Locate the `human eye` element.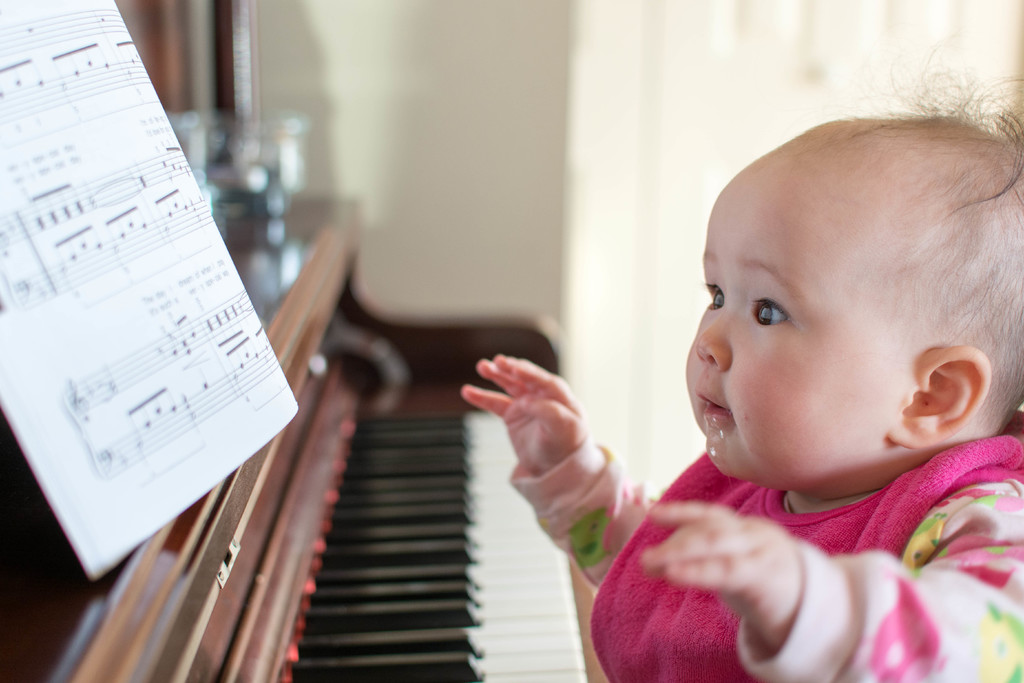
Element bbox: region(748, 293, 789, 326).
